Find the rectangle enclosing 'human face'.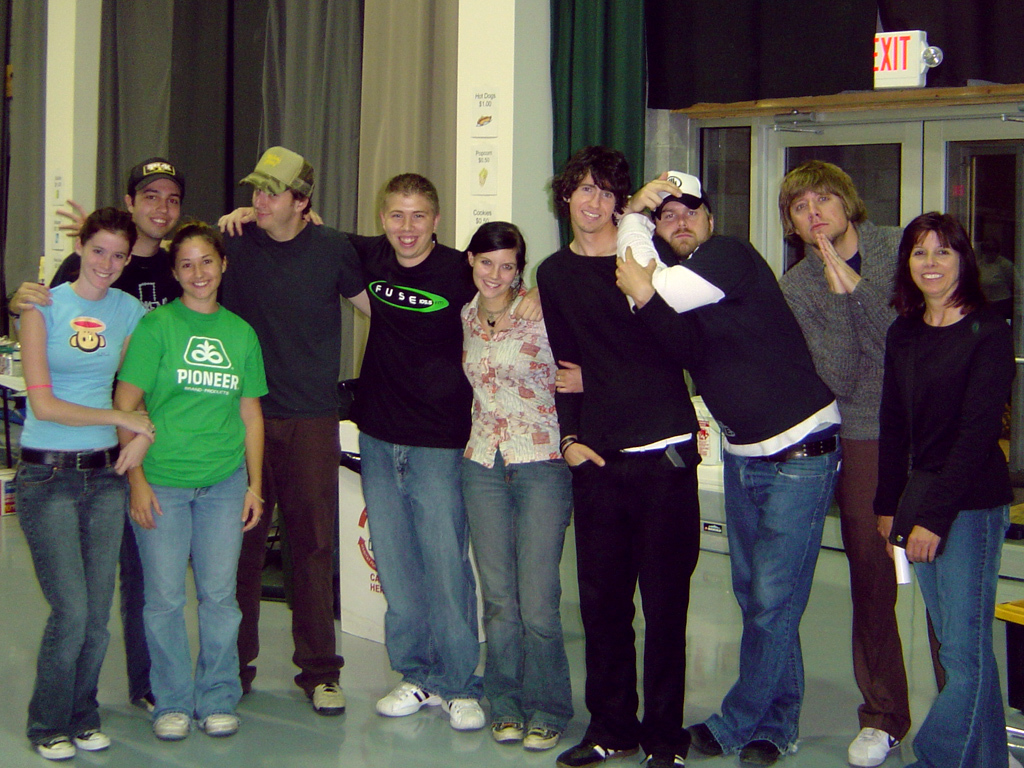
{"left": 253, "top": 192, "right": 302, "bottom": 232}.
